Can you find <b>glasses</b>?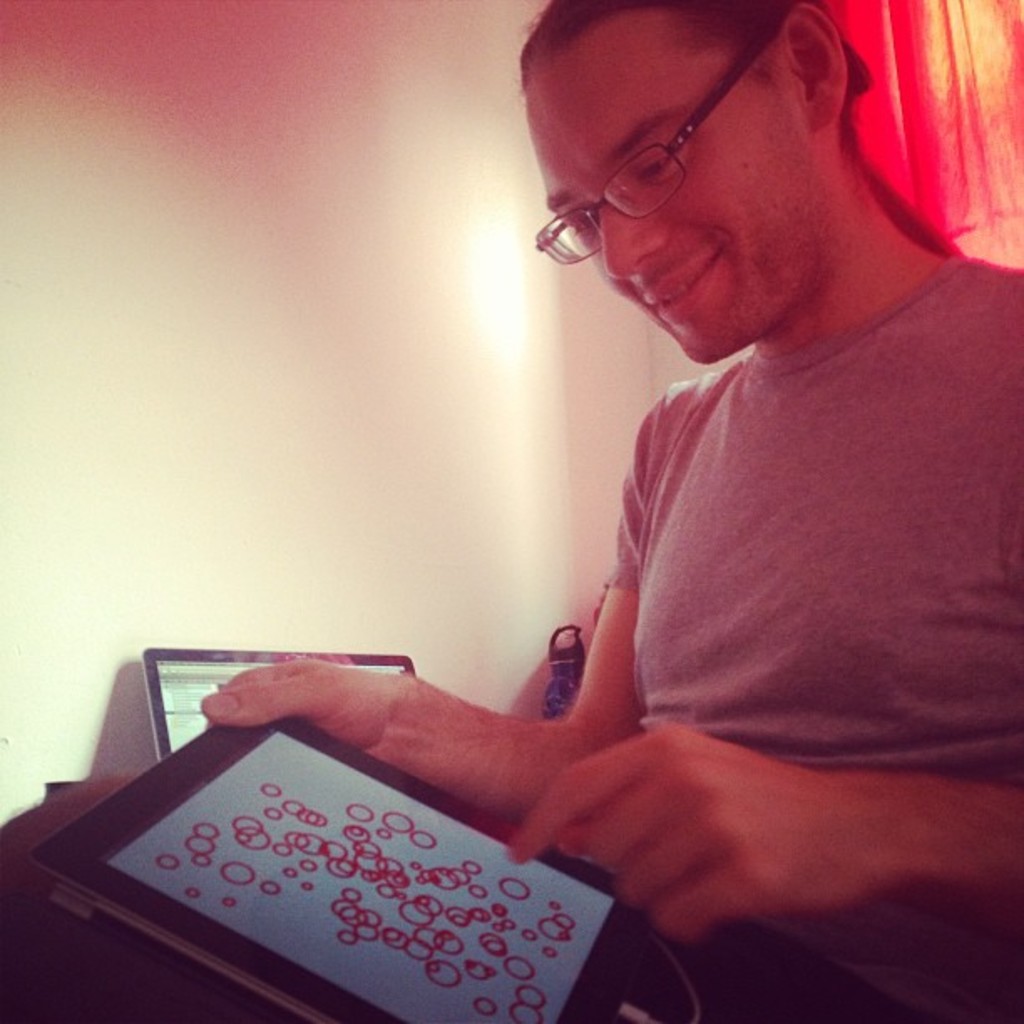
Yes, bounding box: x1=527 y1=2 x2=790 y2=271.
